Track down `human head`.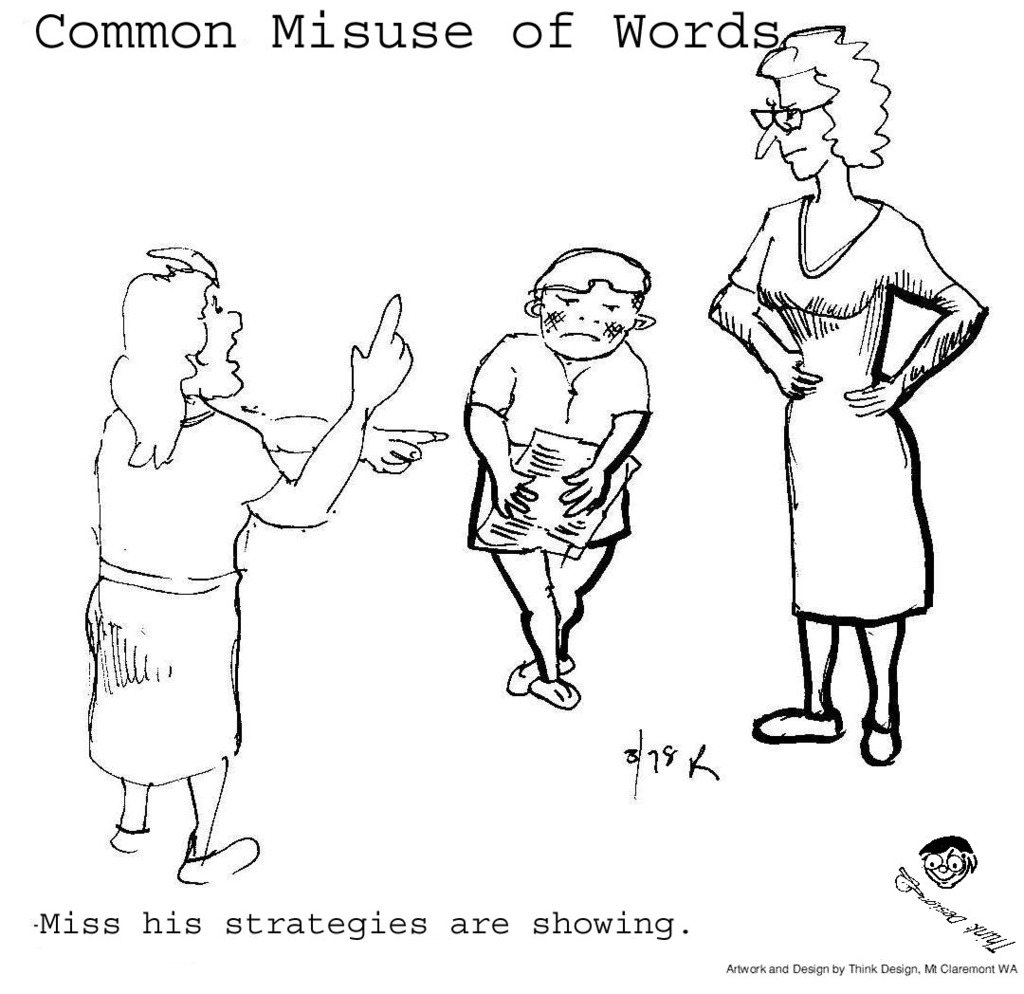
Tracked to box(107, 246, 242, 400).
